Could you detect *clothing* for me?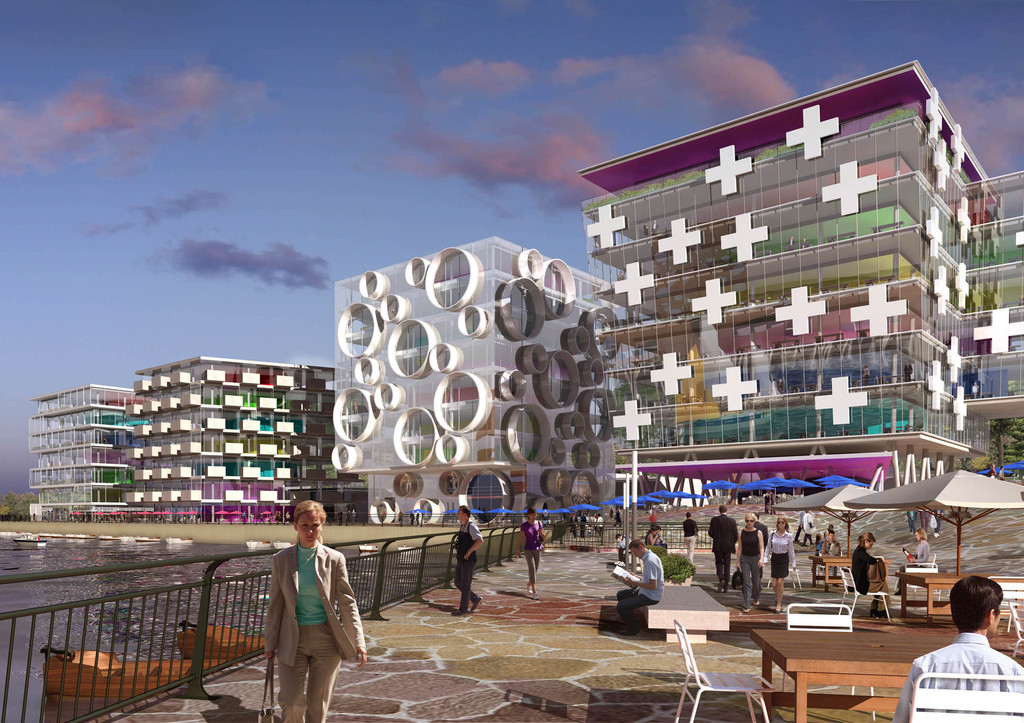
Detection result: x1=754 y1=517 x2=765 y2=560.
